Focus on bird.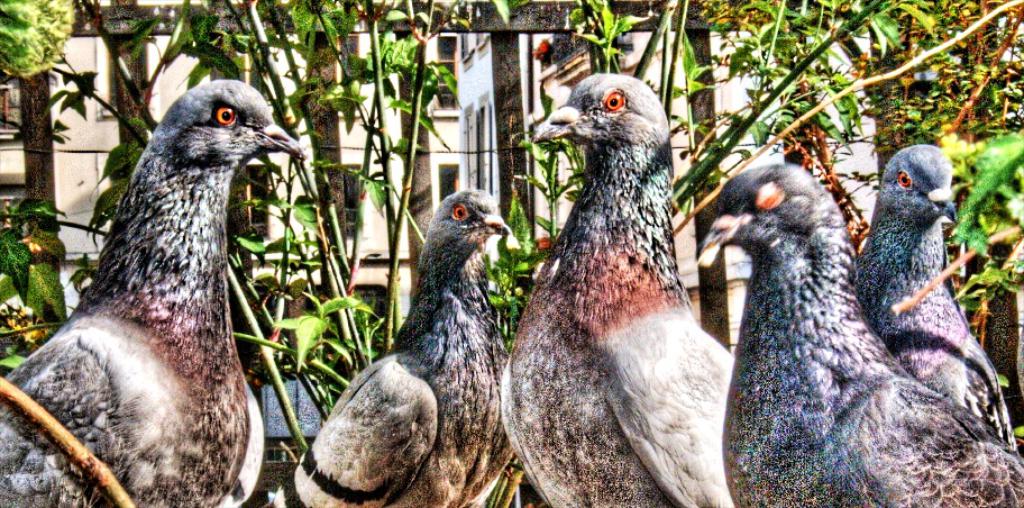
Focused at <box>8,87,303,504</box>.
